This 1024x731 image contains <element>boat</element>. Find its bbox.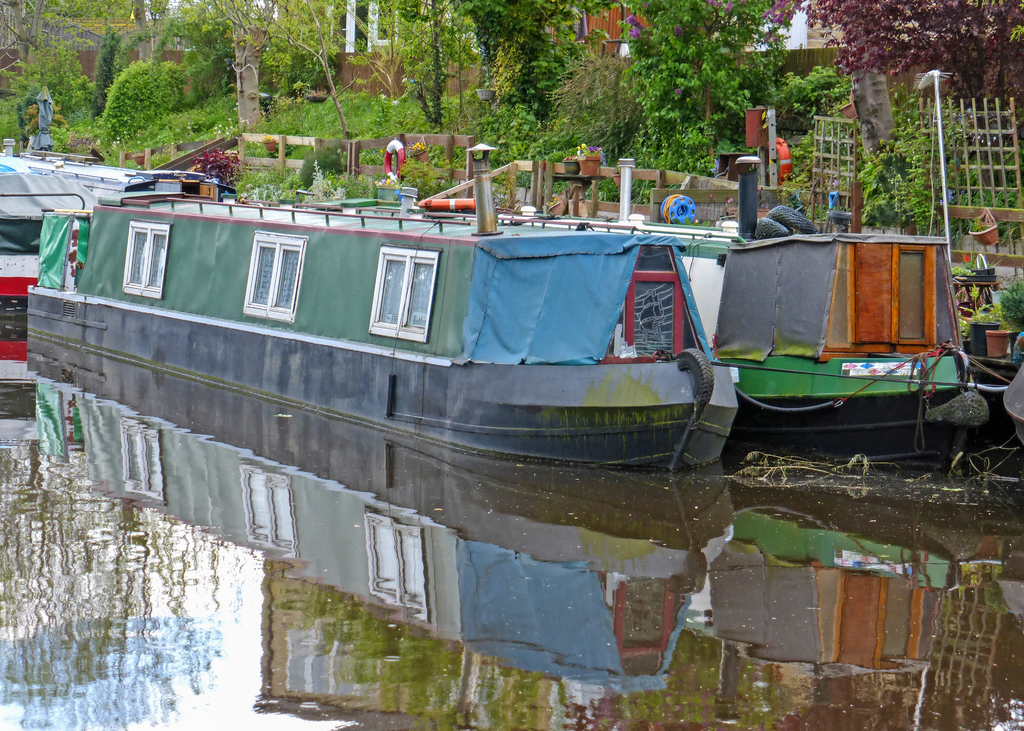
0, 133, 245, 357.
